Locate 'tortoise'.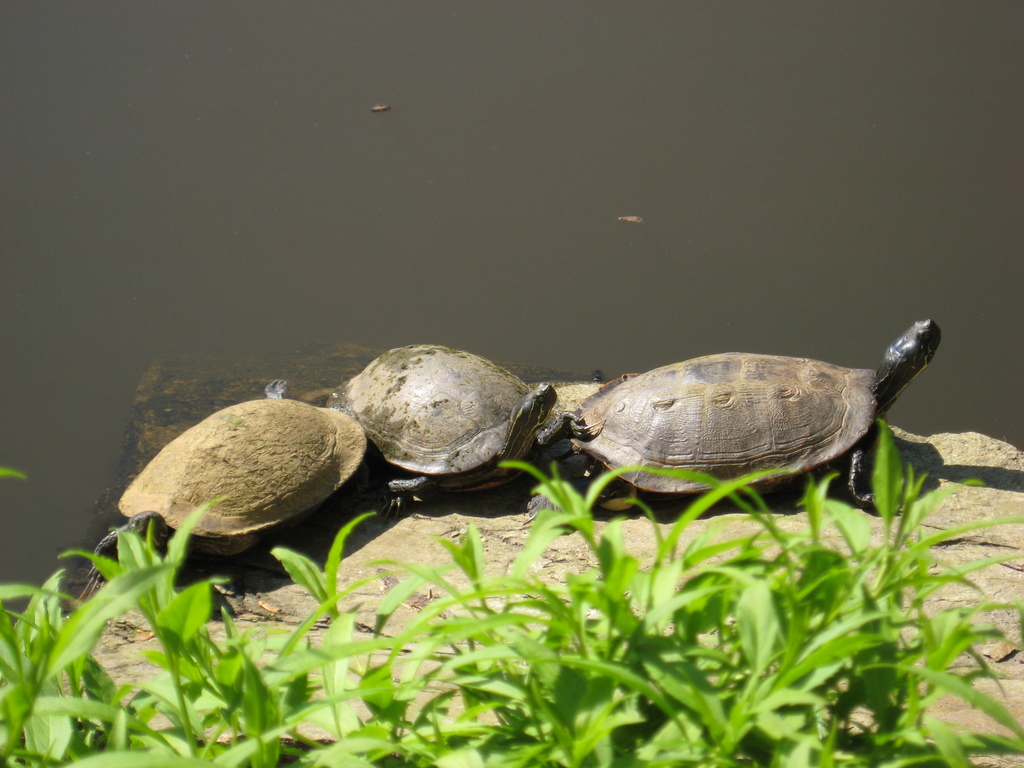
Bounding box: locate(567, 315, 941, 511).
